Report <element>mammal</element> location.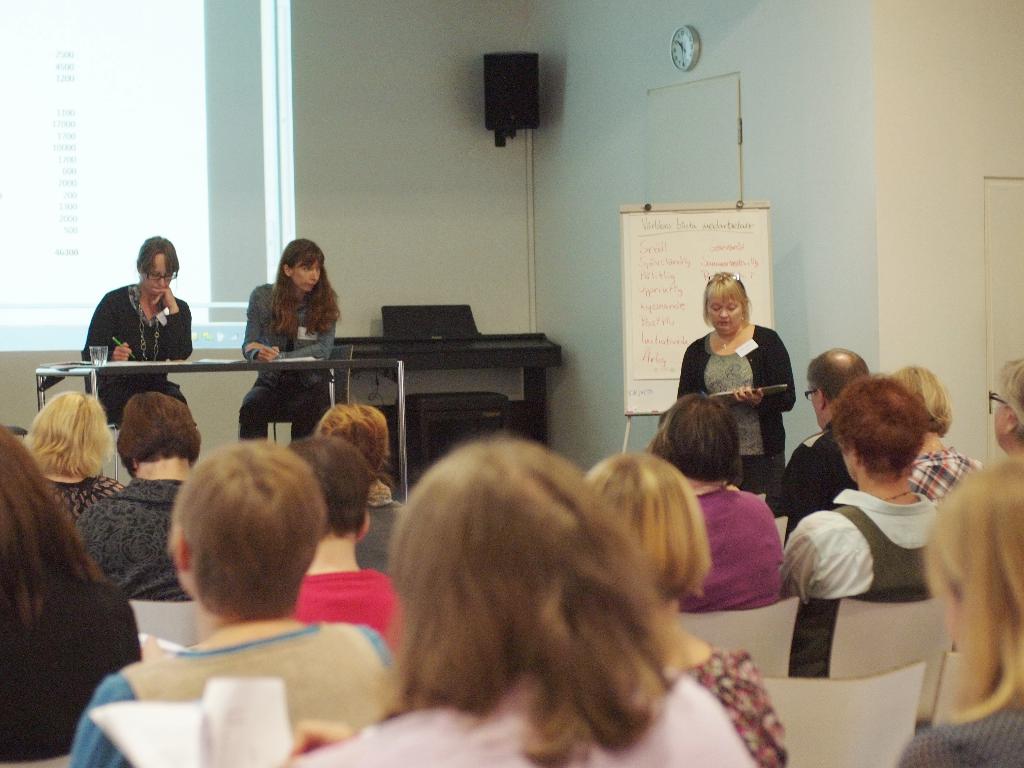
Report: 84, 229, 189, 429.
